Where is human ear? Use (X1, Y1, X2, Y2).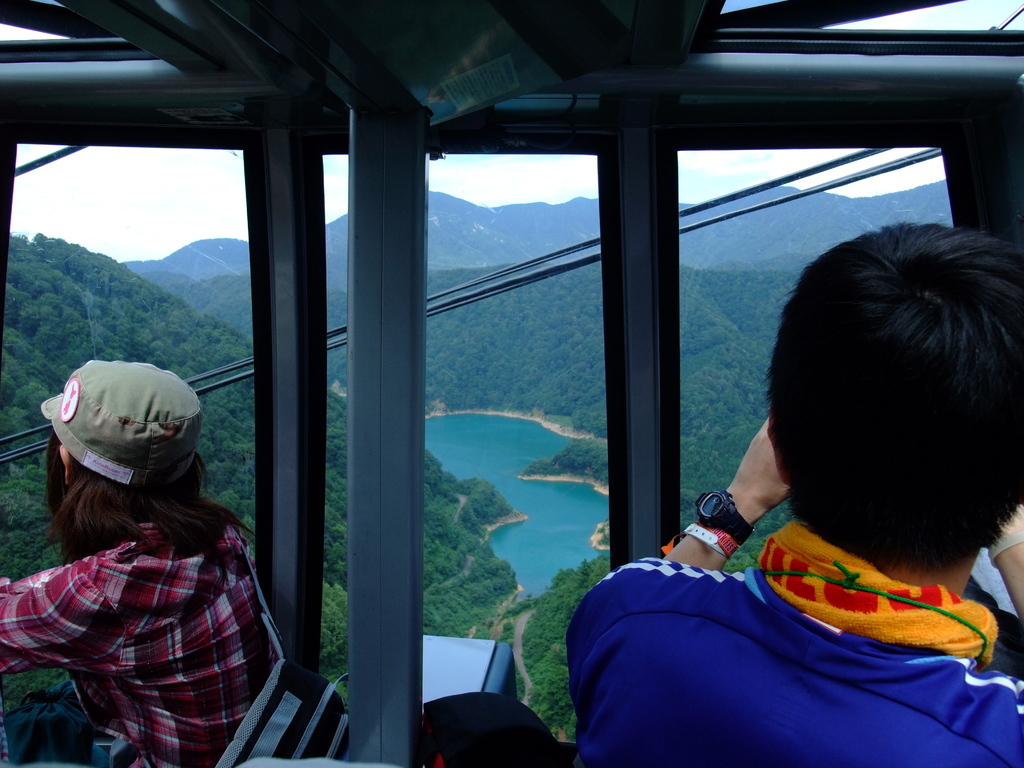
(56, 444, 75, 481).
